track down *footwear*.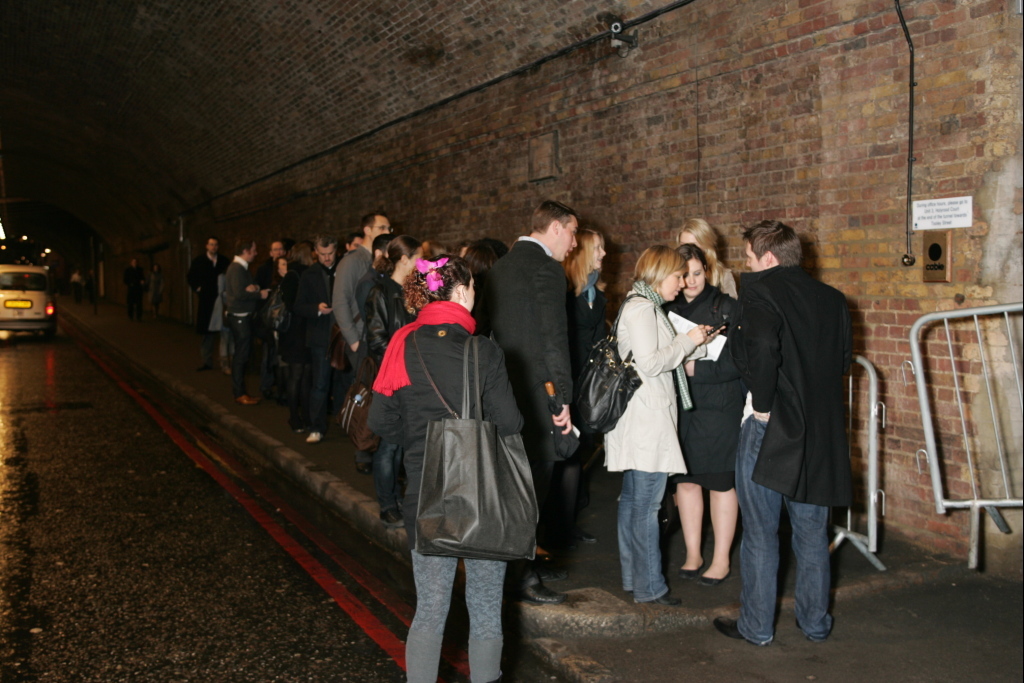
Tracked to region(573, 521, 605, 546).
